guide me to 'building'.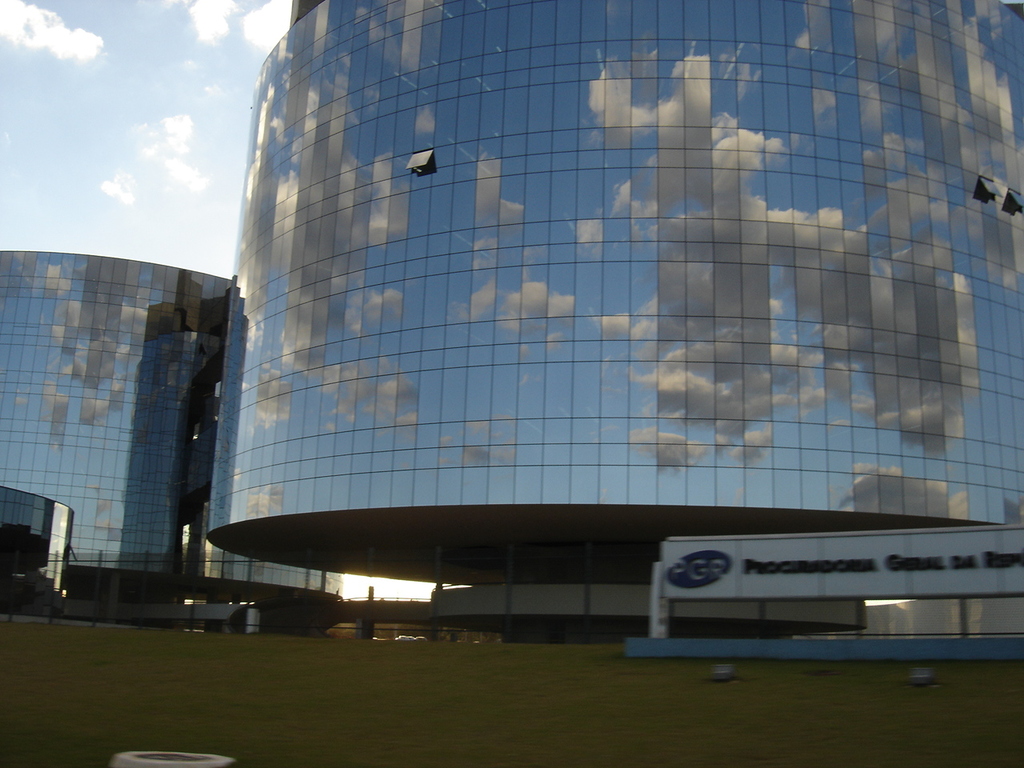
Guidance: 0/250/349/620.
